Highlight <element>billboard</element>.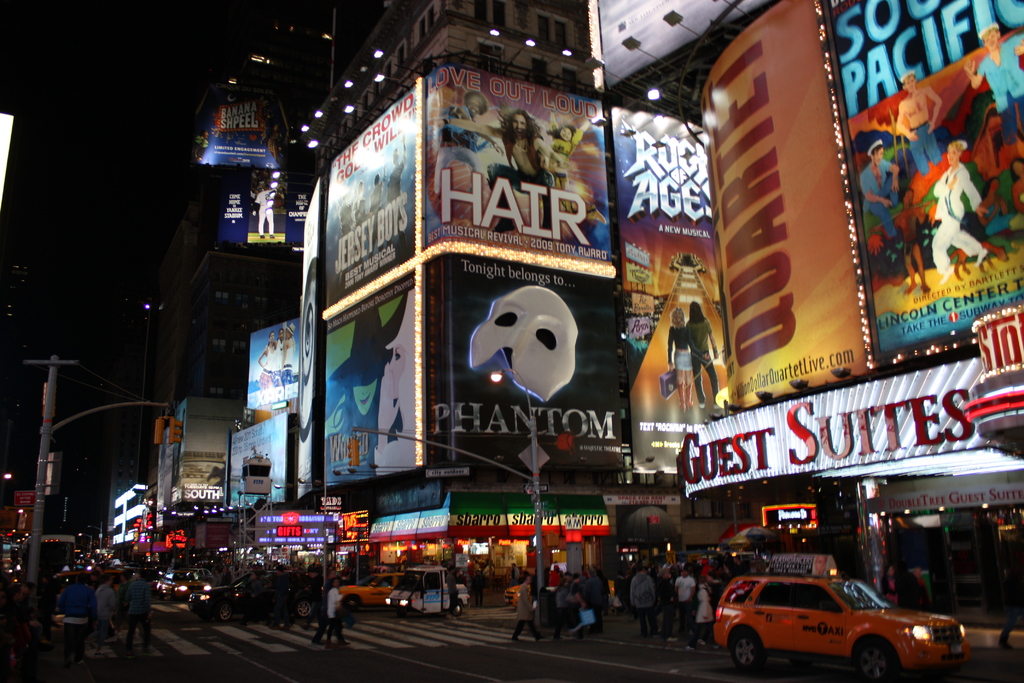
Highlighted region: <region>246, 310, 299, 413</region>.
